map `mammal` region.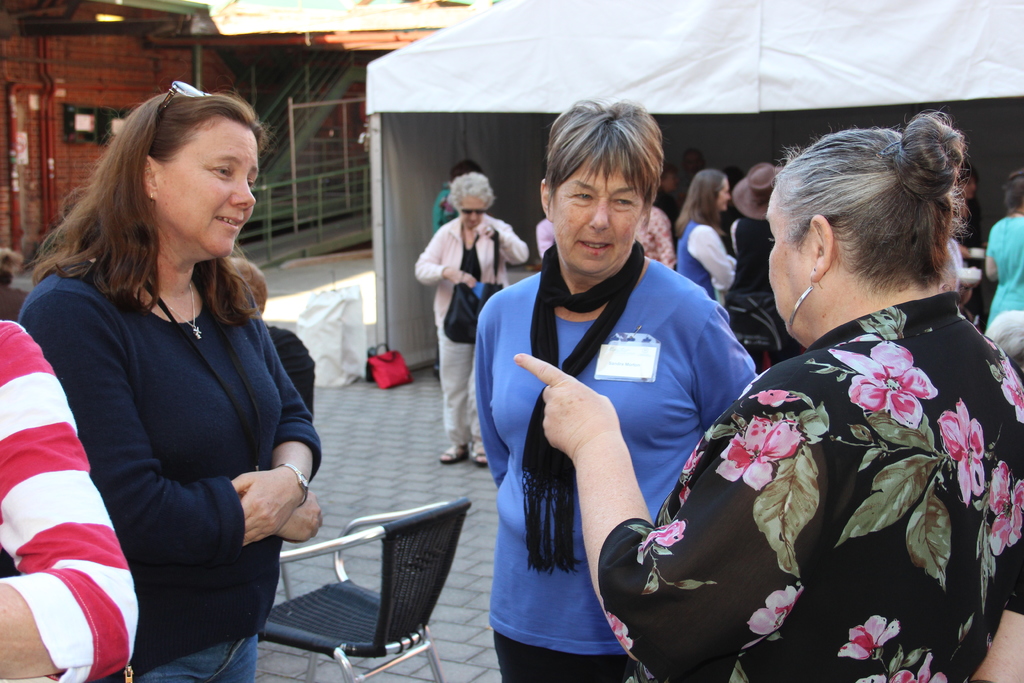
Mapped to [680,168,740,308].
